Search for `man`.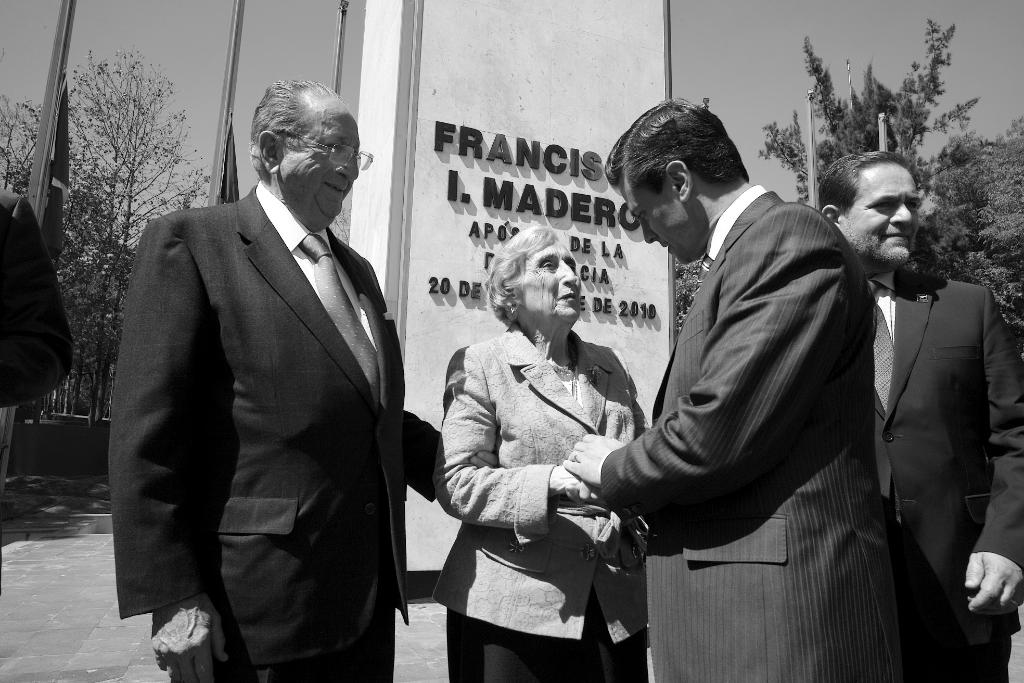
Found at [x1=105, y1=78, x2=446, y2=682].
